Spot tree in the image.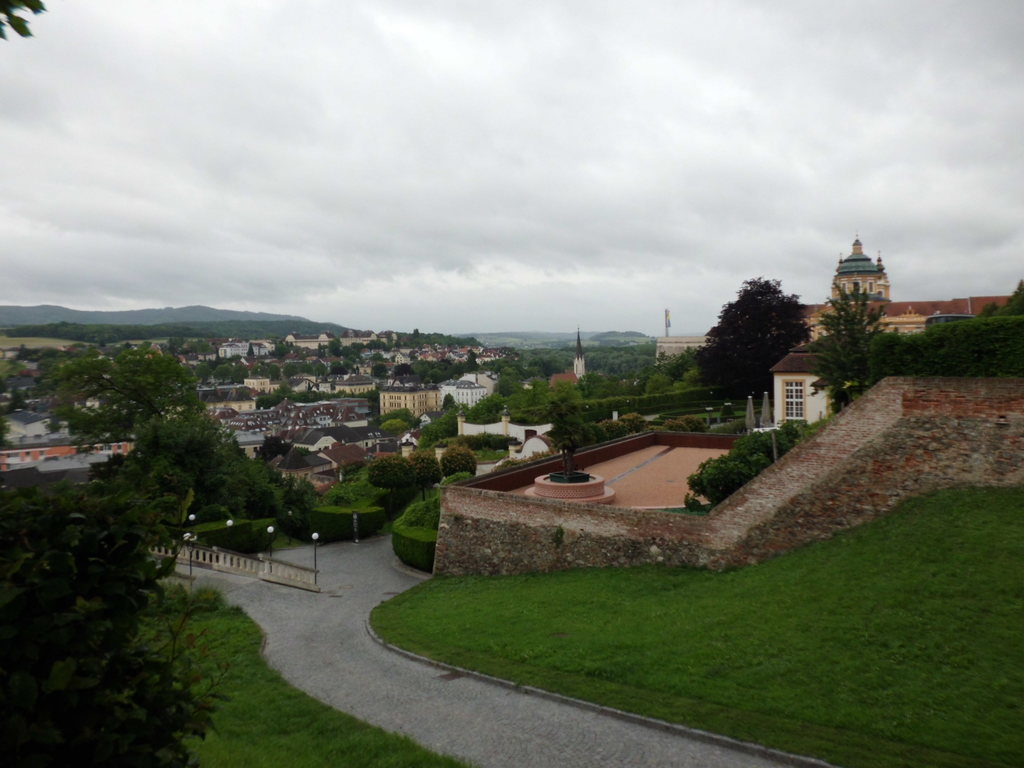
tree found at [x1=406, y1=450, x2=435, y2=500].
